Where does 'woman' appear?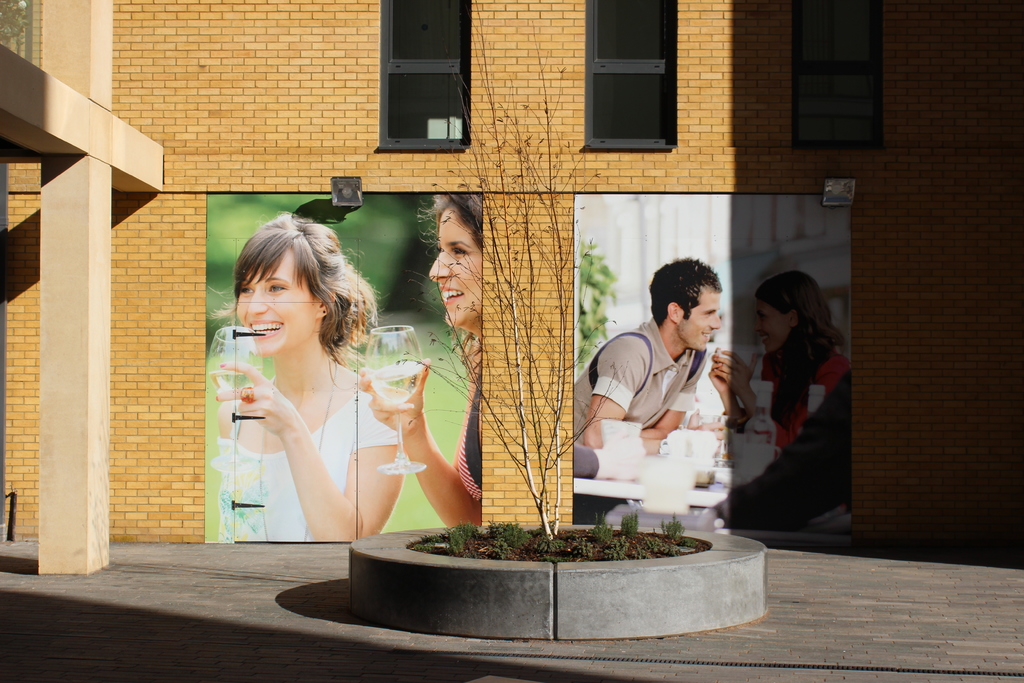
Appears at left=370, top=193, right=483, bottom=530.
